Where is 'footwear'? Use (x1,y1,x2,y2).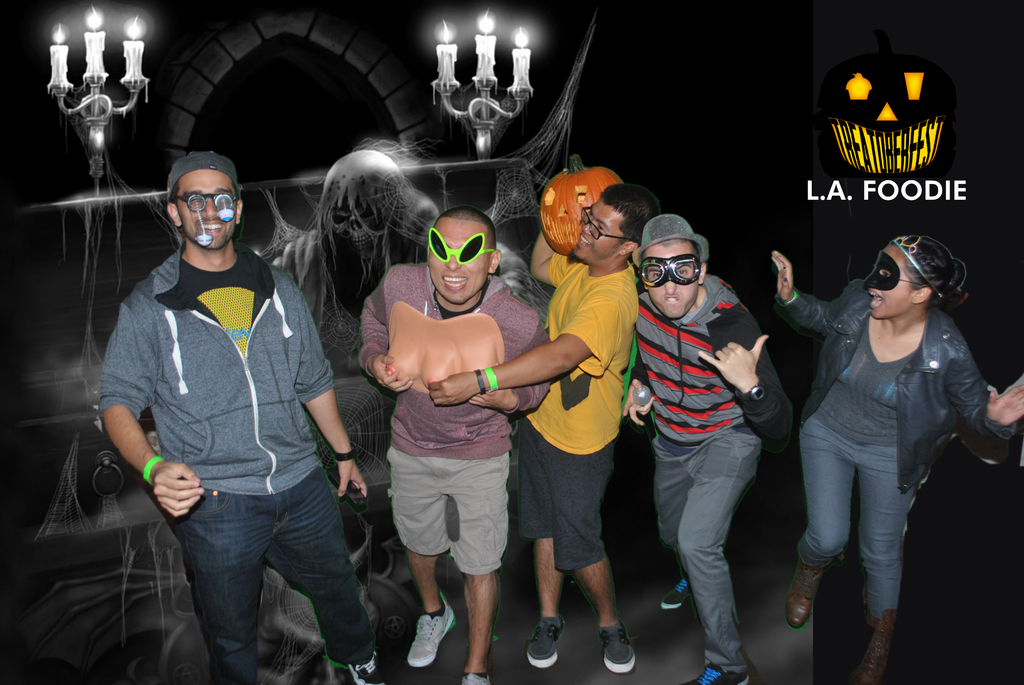
(597,618,636,675).
